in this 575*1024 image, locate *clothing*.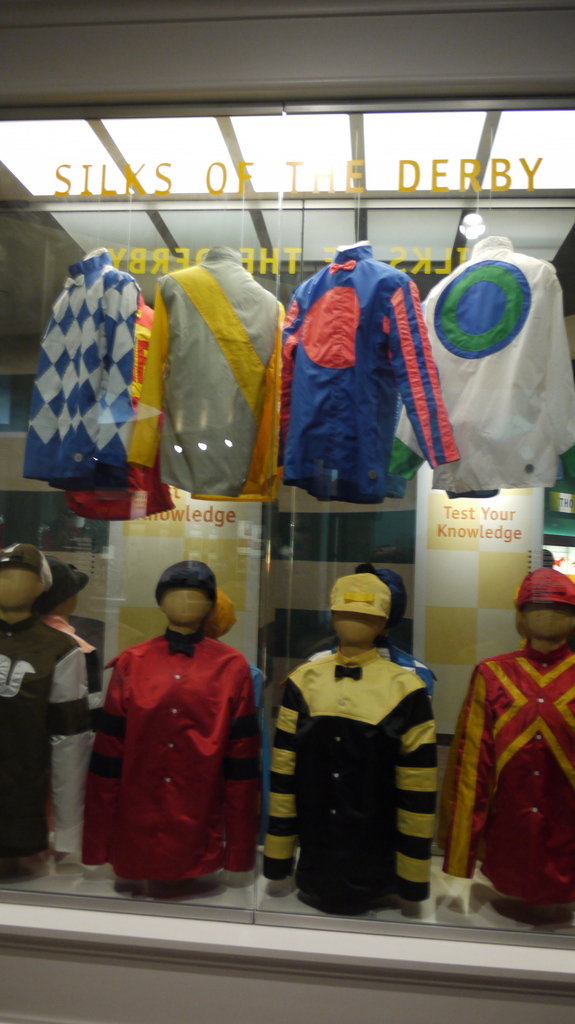
Bounding box: [x1=446, y1=644, x2=574, y2=908].
